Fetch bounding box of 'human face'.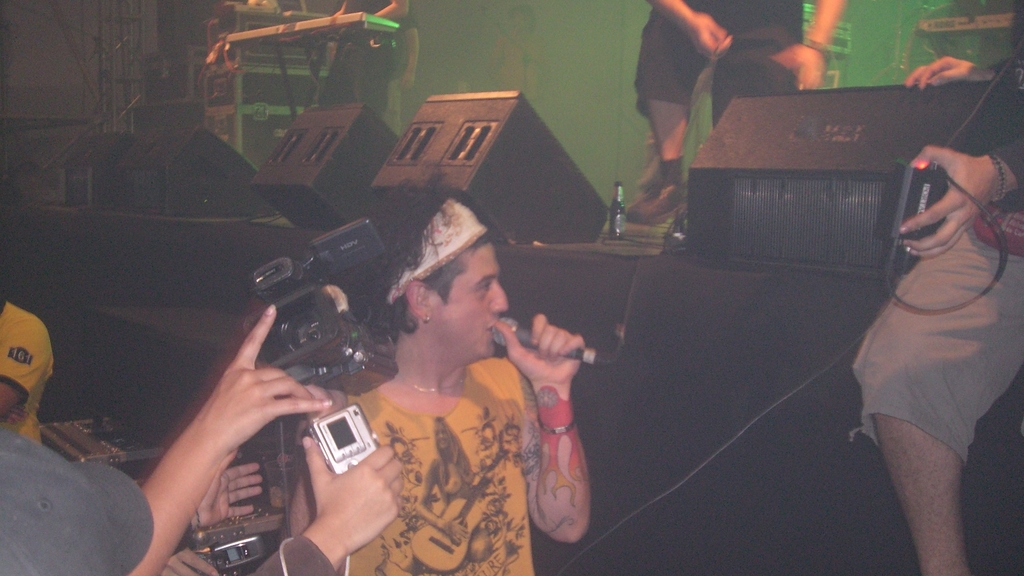
Bbox: l=431, t=241, r=509, b=356.
